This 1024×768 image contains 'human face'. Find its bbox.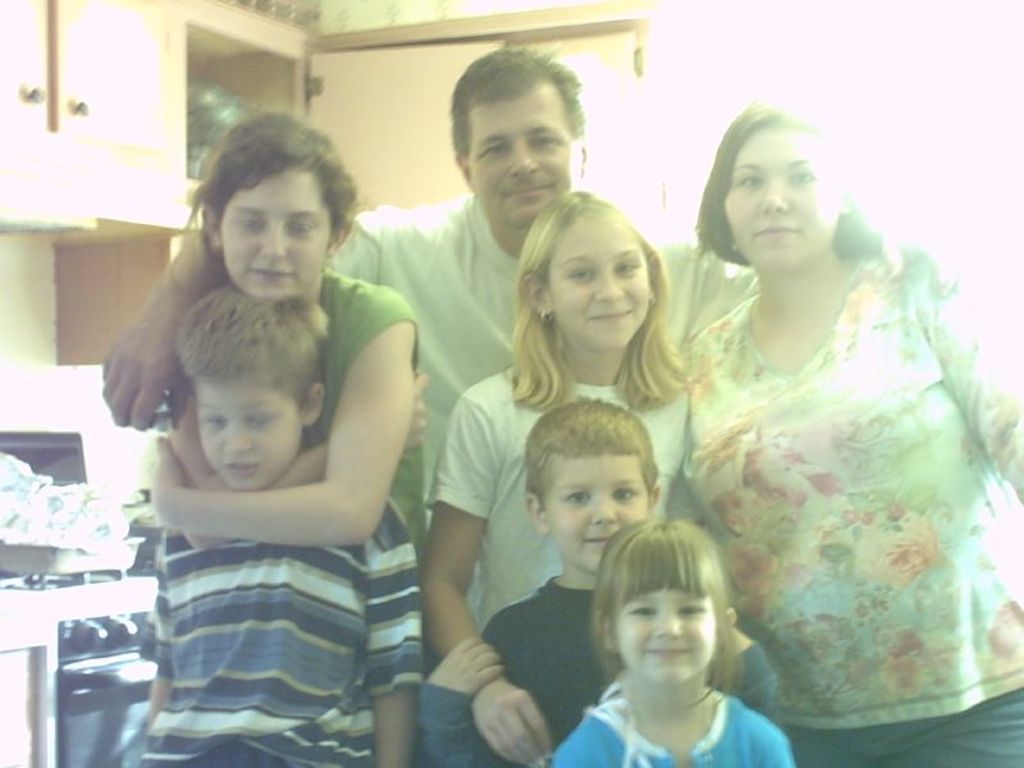
<region>470, 95, 572, 216</region>.
